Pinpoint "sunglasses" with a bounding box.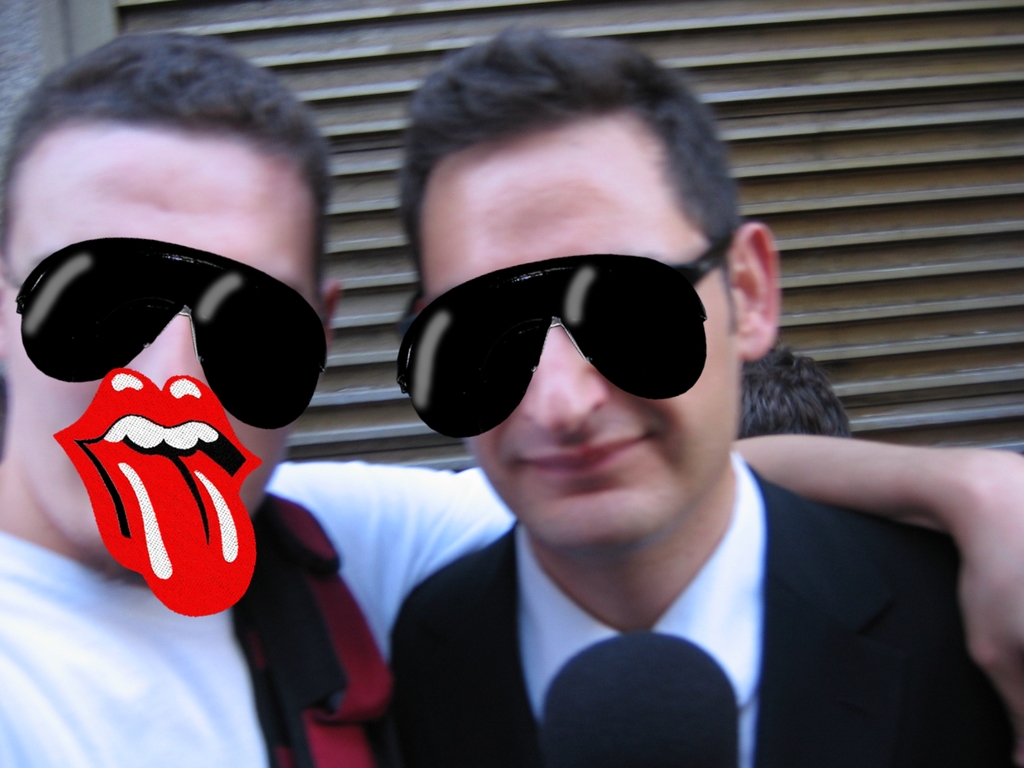
crop(396, 237, 726, 444).
